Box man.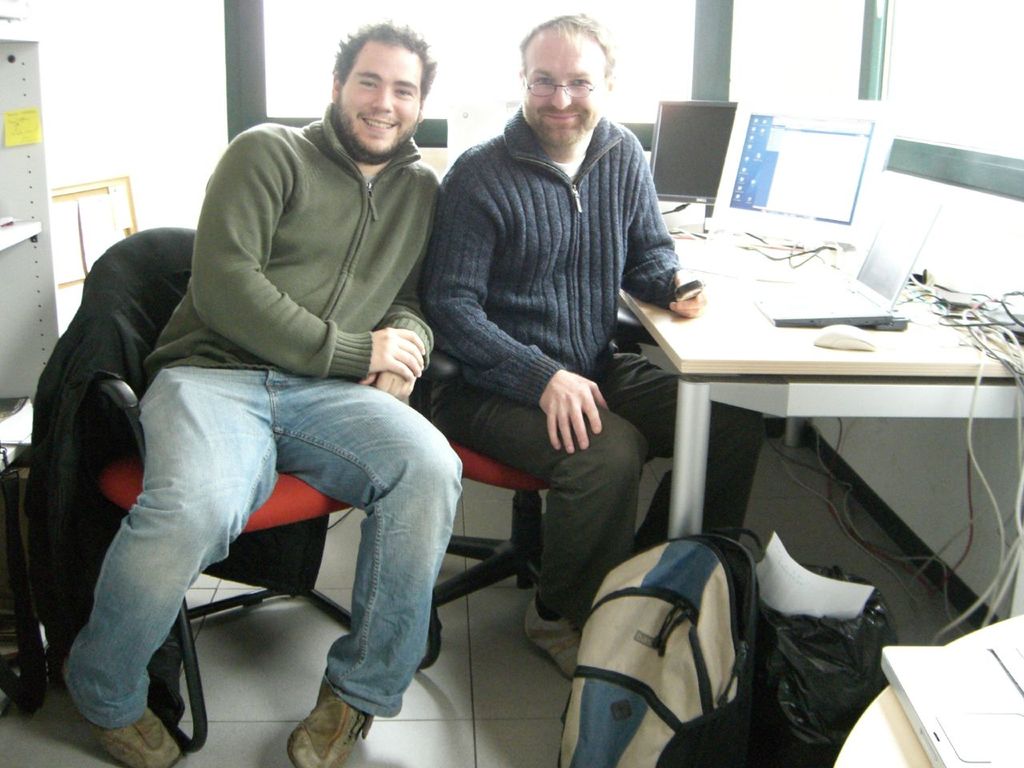
422 6 766 694.
